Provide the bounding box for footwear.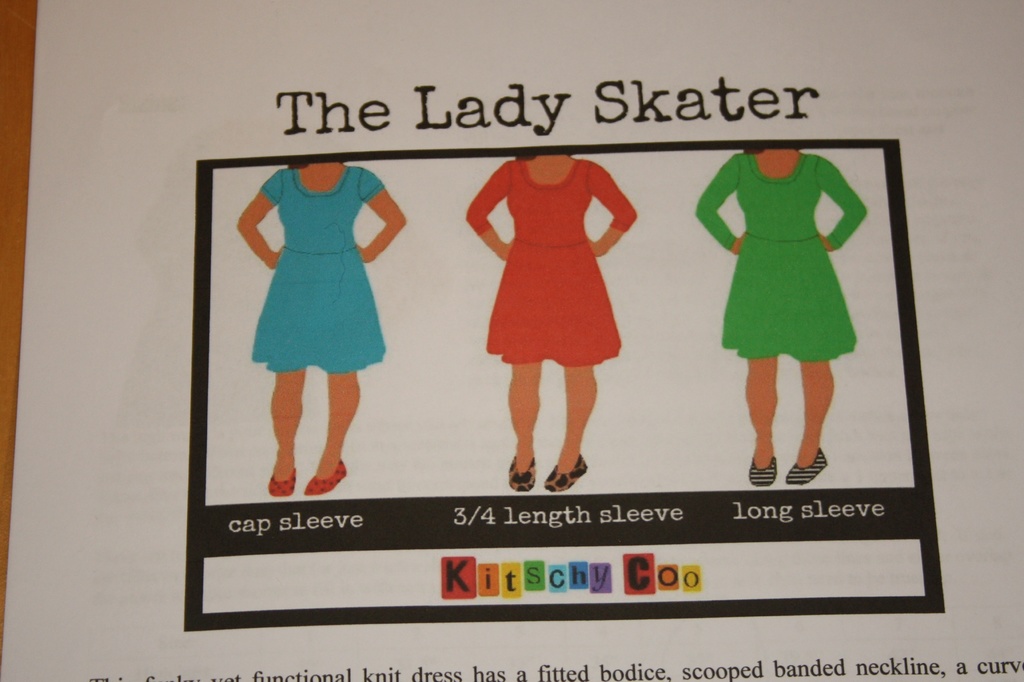
{"x1": 303, "y1": 457, "x2": 347, "y2": 493}.
